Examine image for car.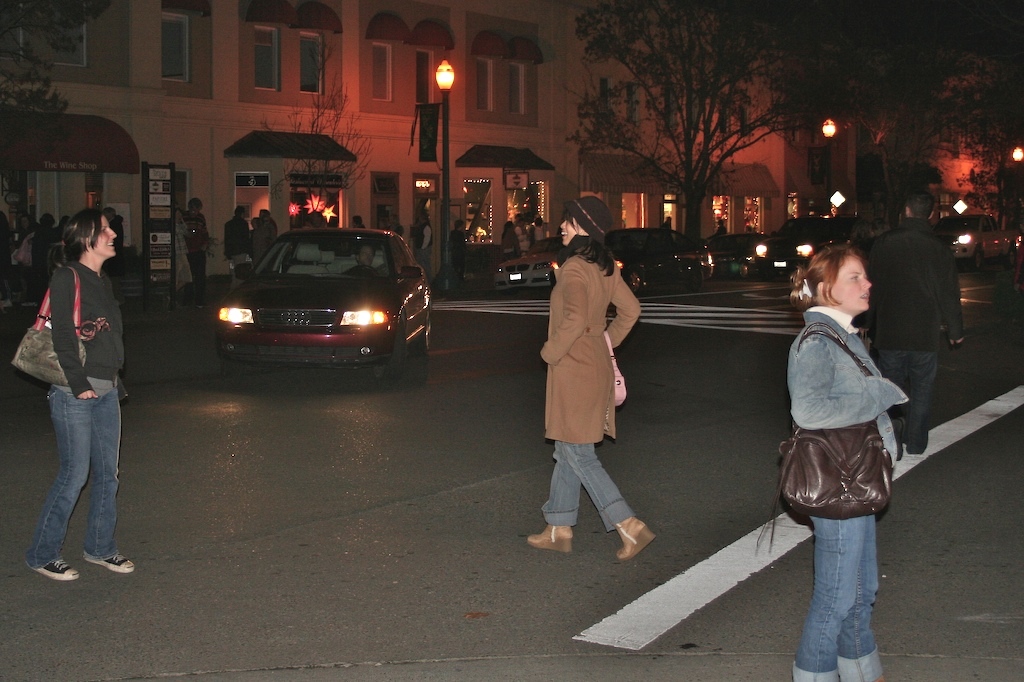
Examination result: region(210, 225, 430, 382).
